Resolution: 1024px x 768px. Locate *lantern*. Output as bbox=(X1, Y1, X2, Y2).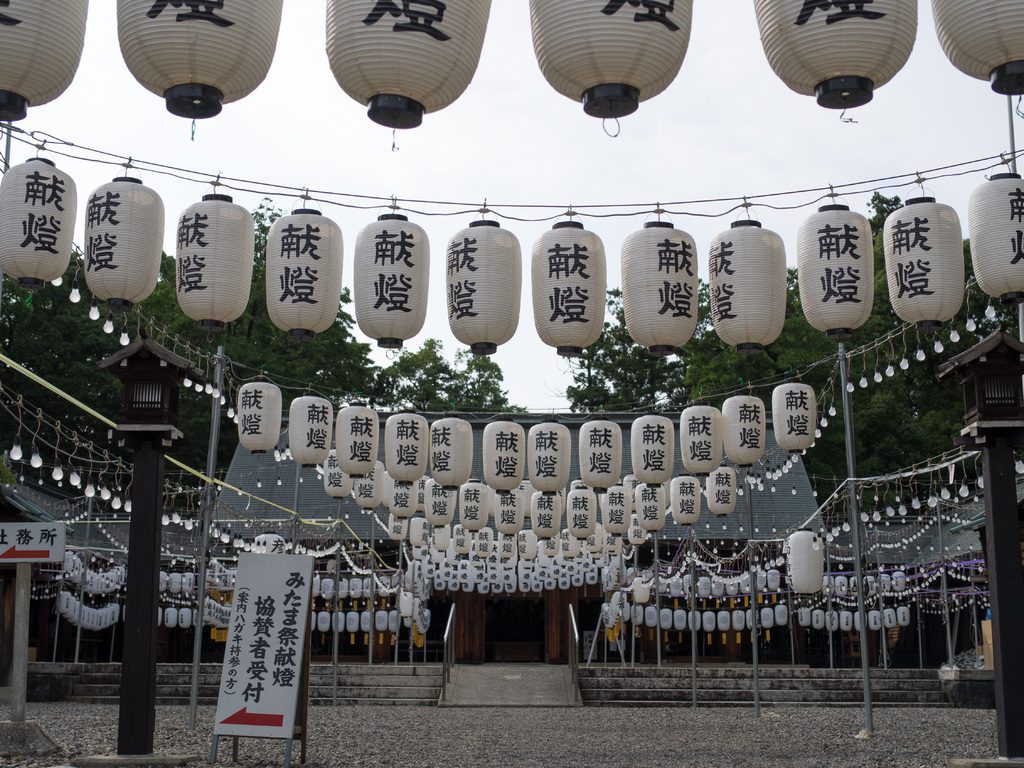
bbox=(645, 607, 657, 627).
